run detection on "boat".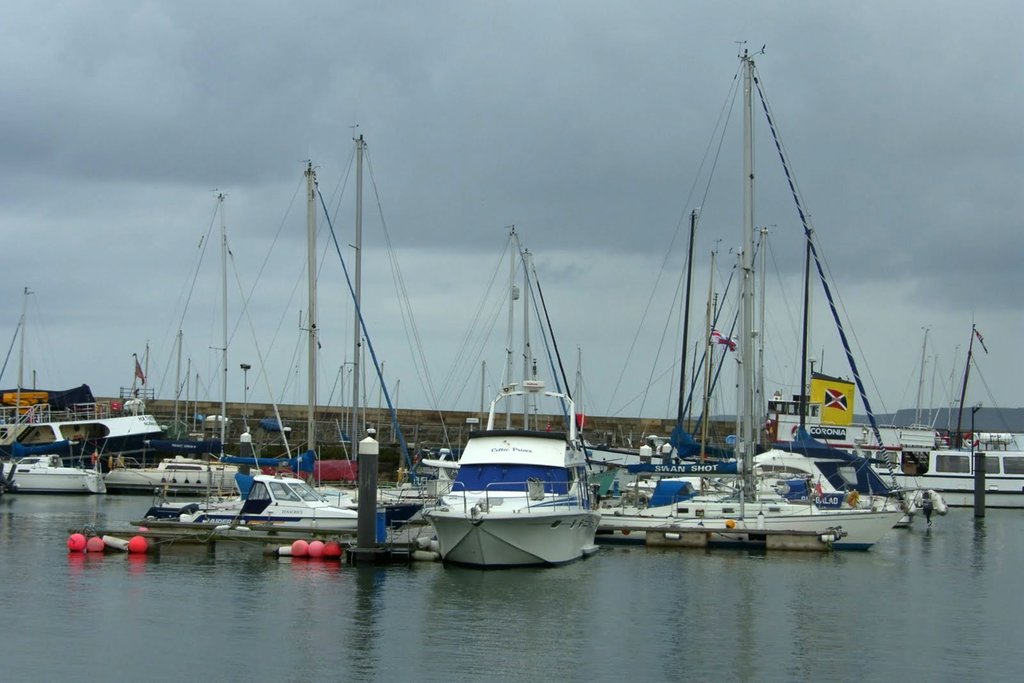
Result: 593 42 907 546.
